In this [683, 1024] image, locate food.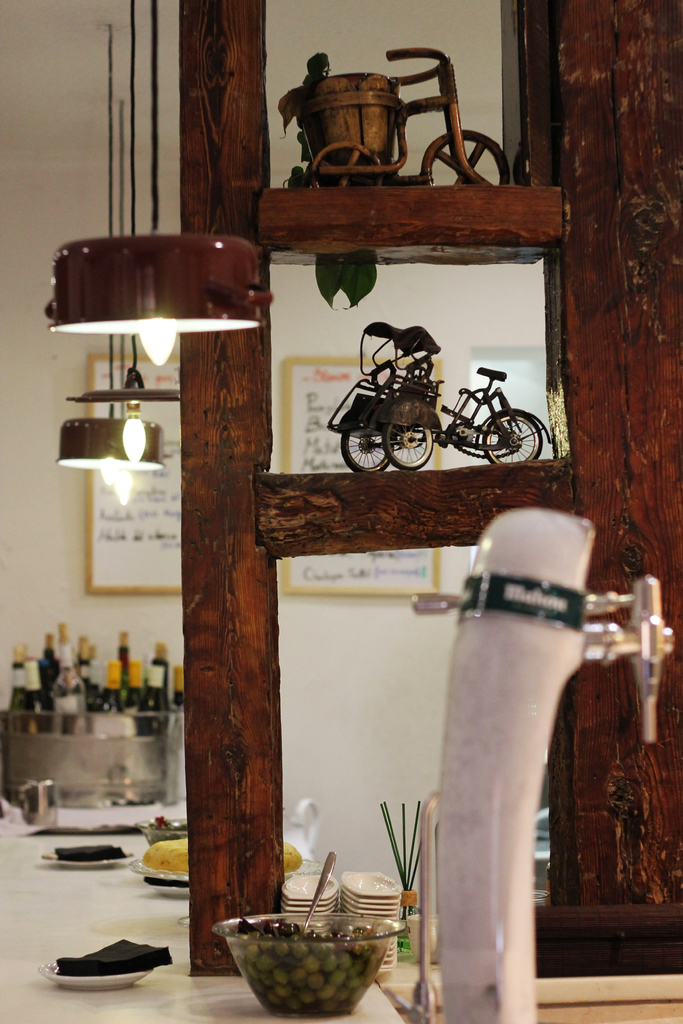
Bounding box: bbox=[56, 940, 173, 975].
